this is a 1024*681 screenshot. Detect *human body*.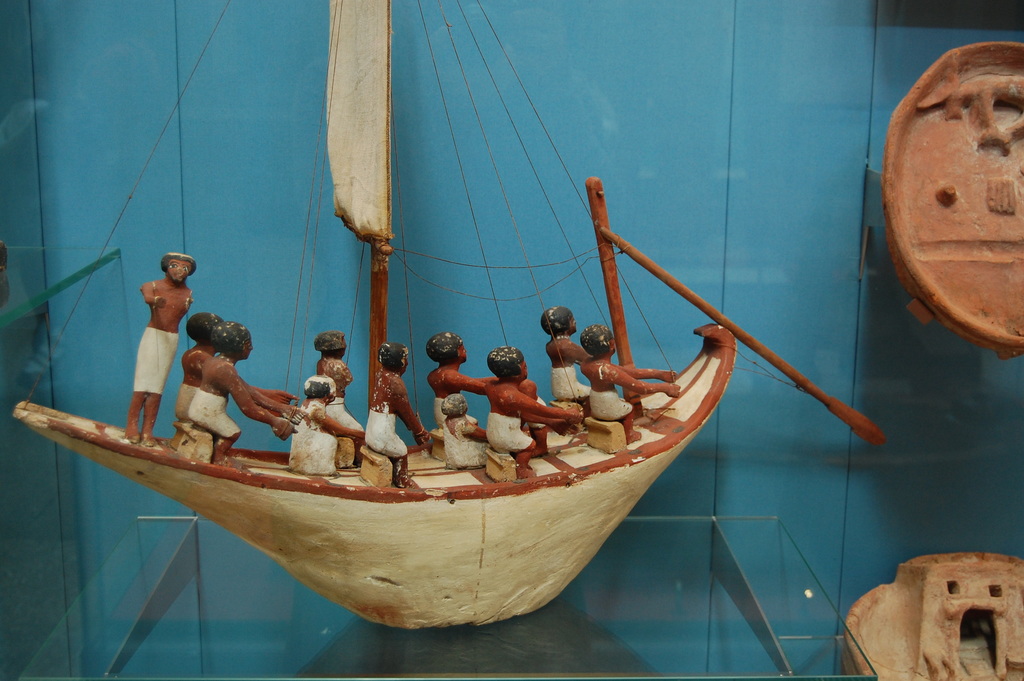
x1=184, y1=359, x2=298, y2=466.
